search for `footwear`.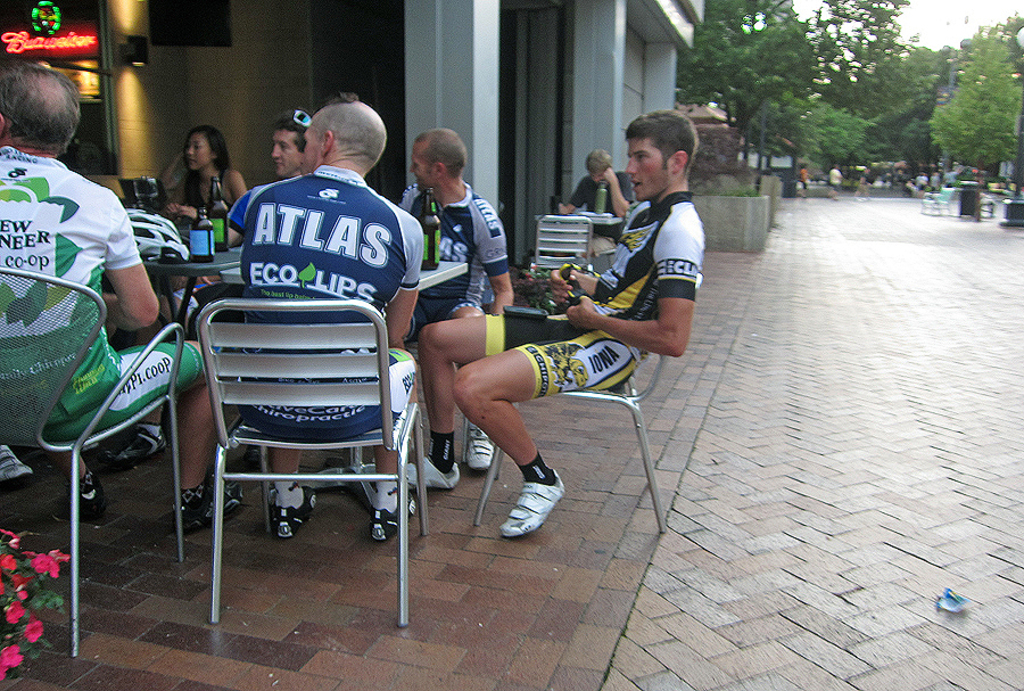
Found at bbox=[464, 422, 492, 470].
